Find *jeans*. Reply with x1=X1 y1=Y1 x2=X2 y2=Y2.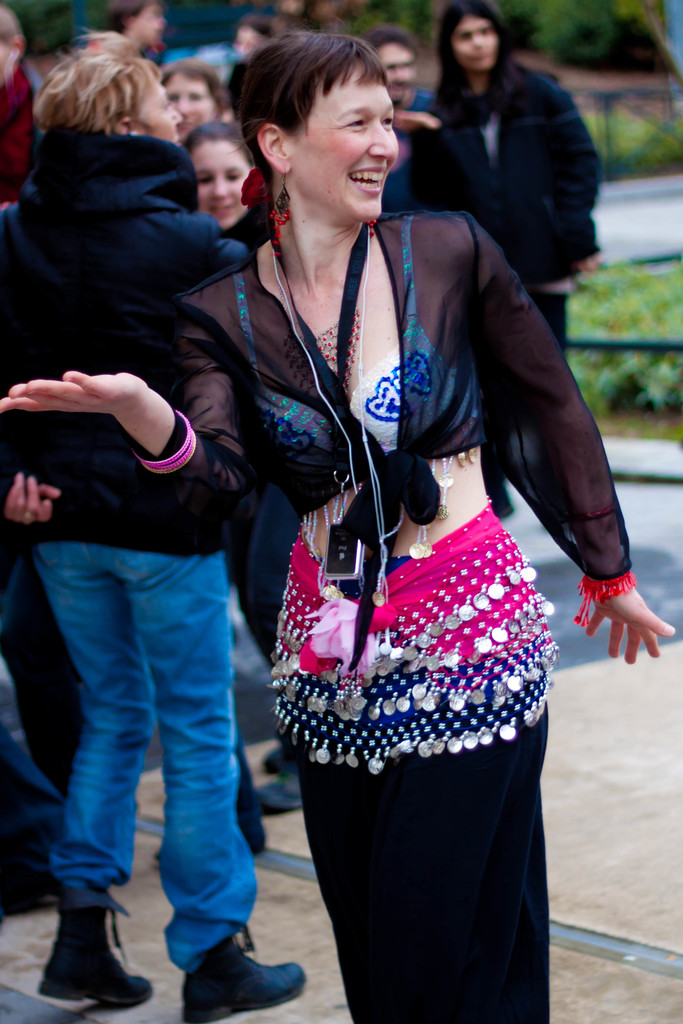
x1=38 y1=541 x2=255 y2=948.
